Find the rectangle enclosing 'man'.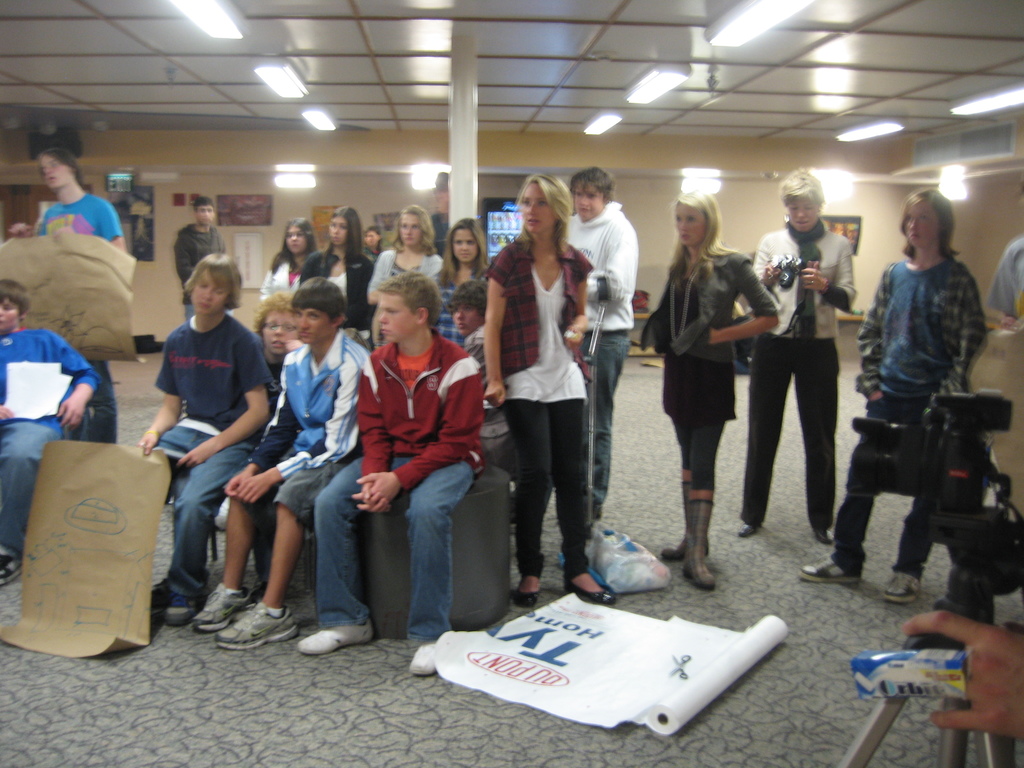
(732,165,858,546).
